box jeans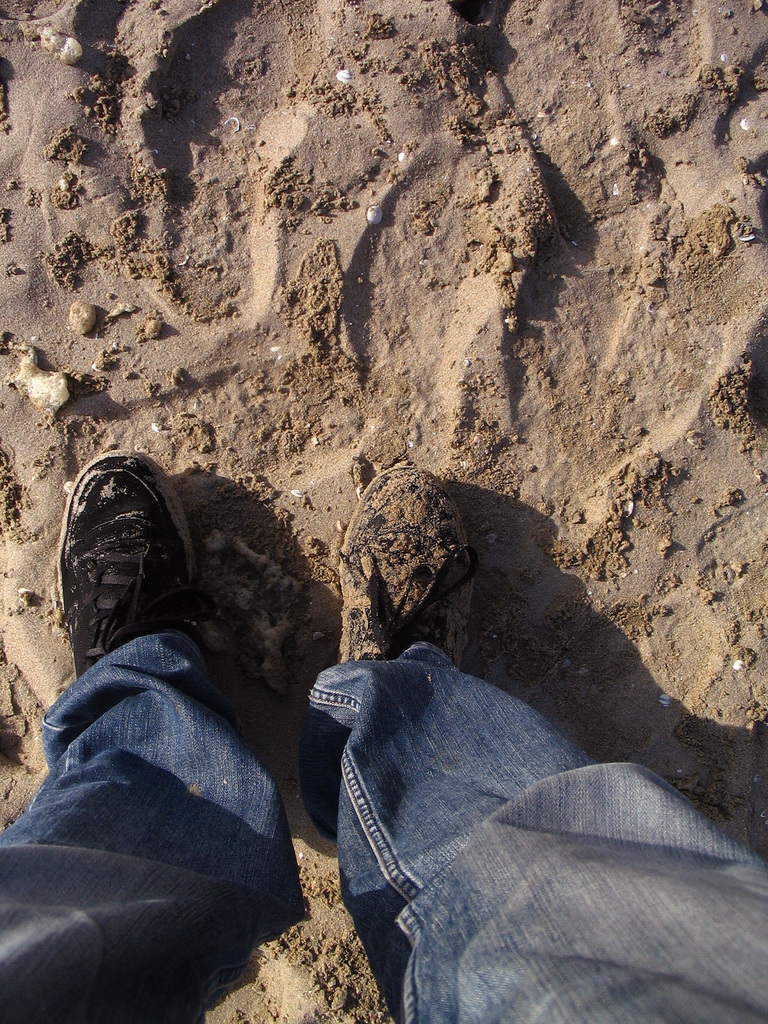
l=0, t=634, r=280, b=1023
